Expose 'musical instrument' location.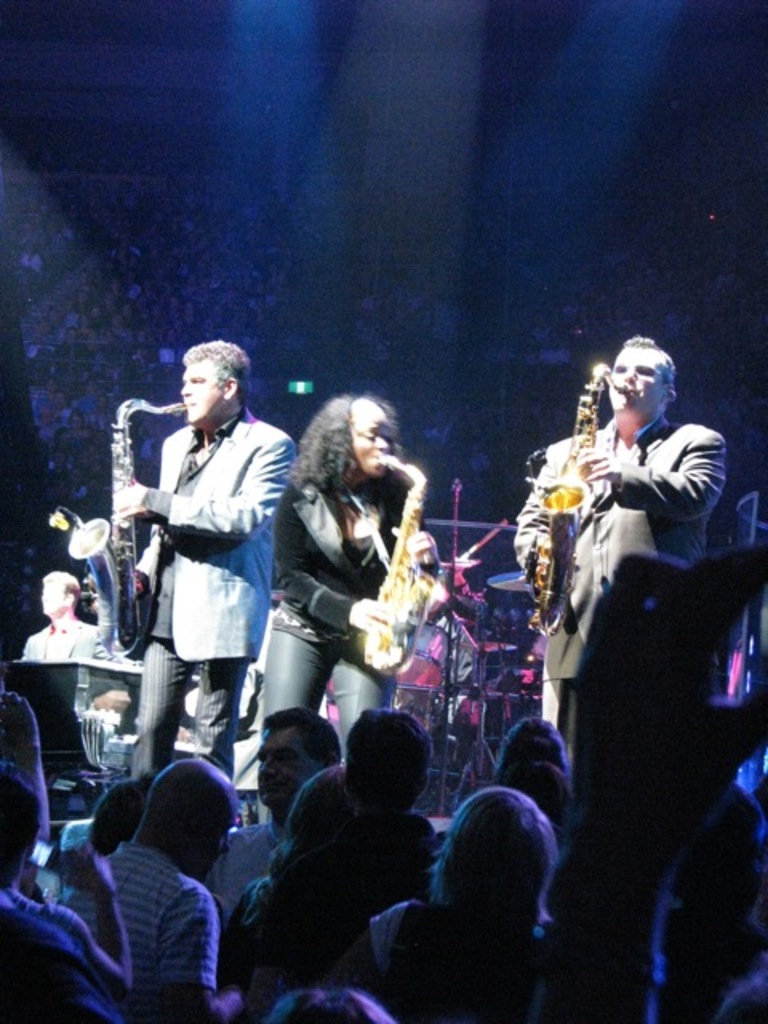
Exposed at <box>528,355,622,635</box>.
